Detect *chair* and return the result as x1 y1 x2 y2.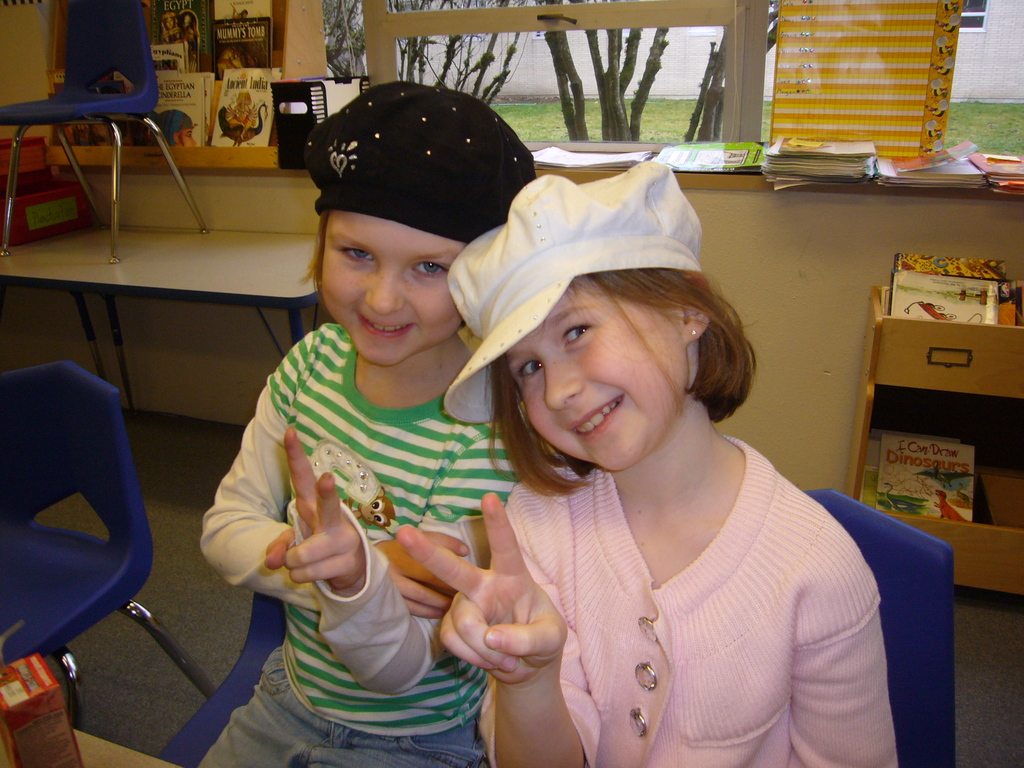
802 486 955 767.
